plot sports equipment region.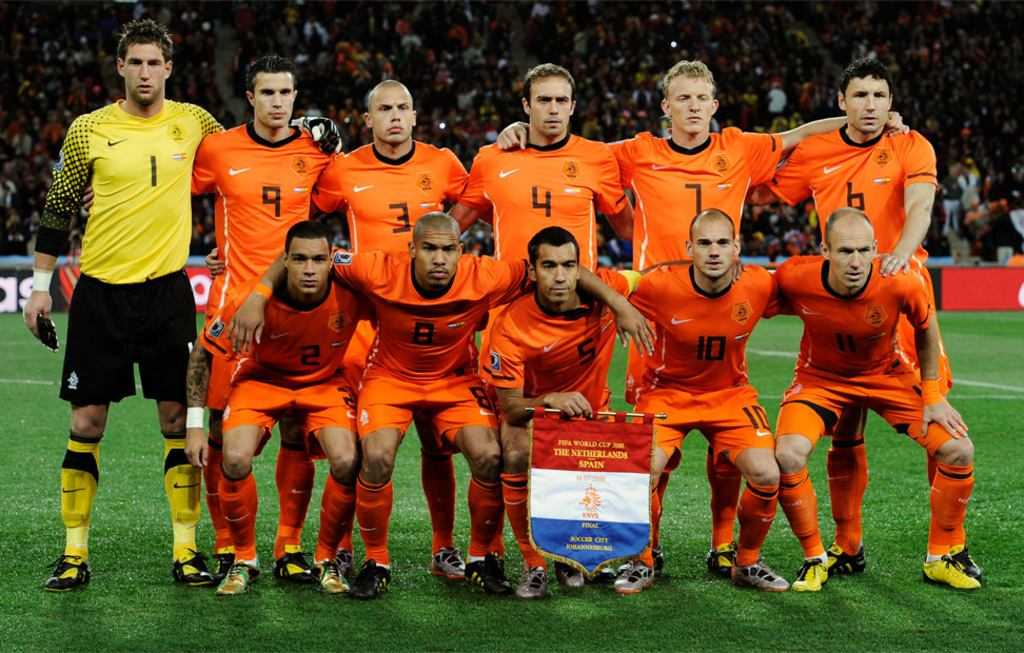
Plotted at 348, 559, 395, 600.
